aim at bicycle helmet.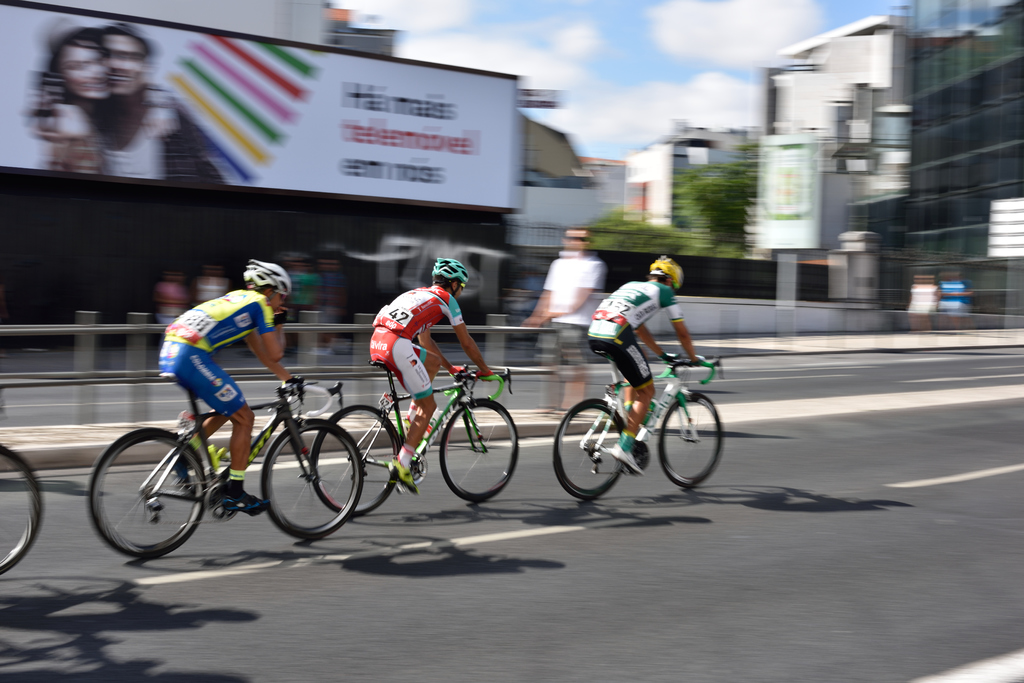
Aimed at left=652, top=256, right=683, bottom=291.
